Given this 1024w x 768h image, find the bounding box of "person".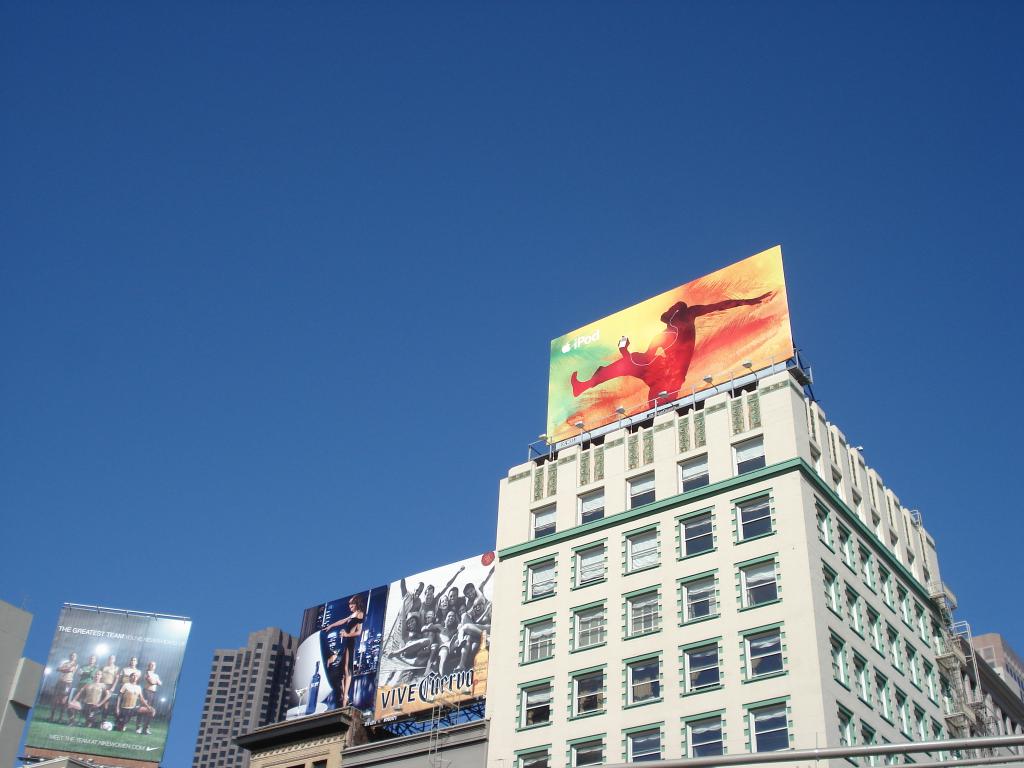
<box>104,673,156,734</box>.
